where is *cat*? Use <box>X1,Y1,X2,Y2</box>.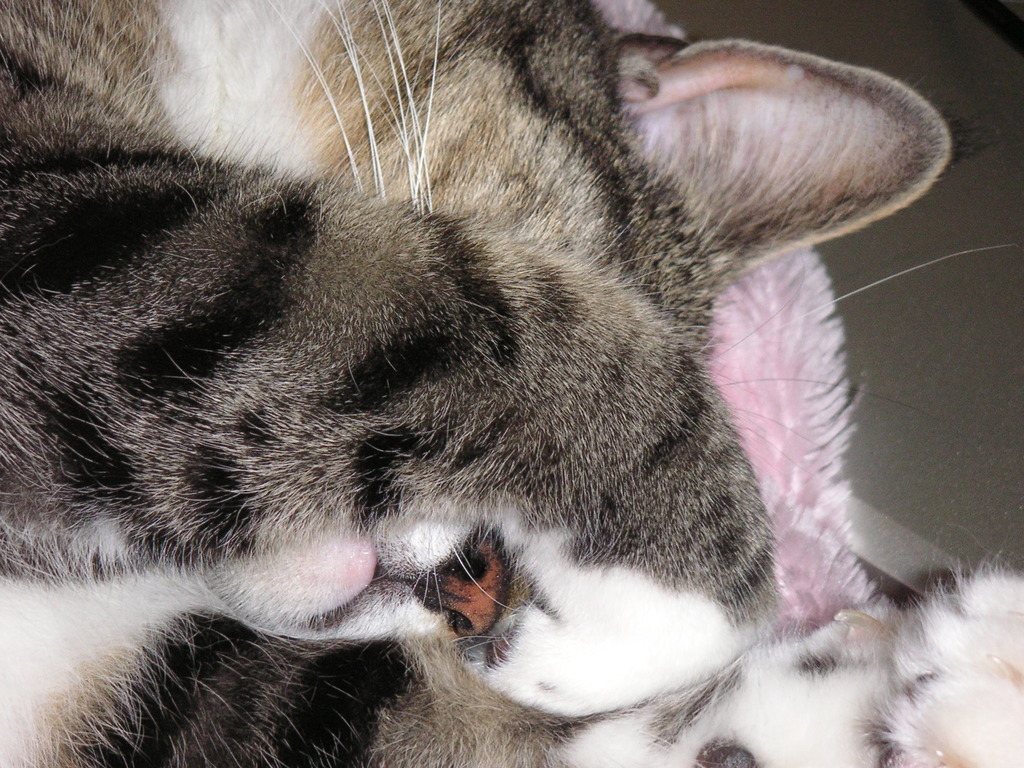
<box>0,0,1020,767</box>.
